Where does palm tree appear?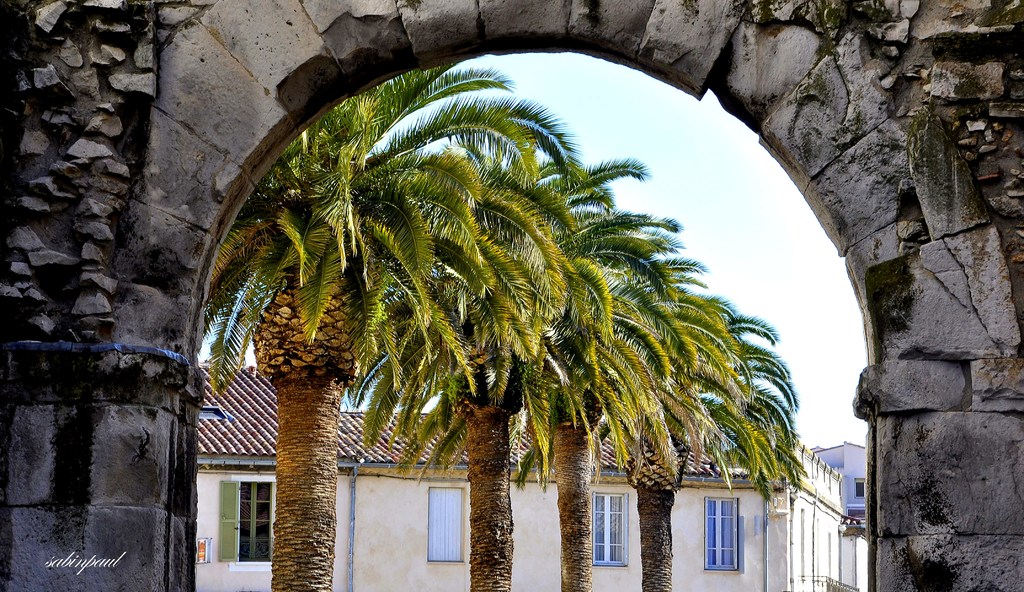
Appears at {"x1": 582, "y1": 242, "x2": 678, "y2": 557}.
